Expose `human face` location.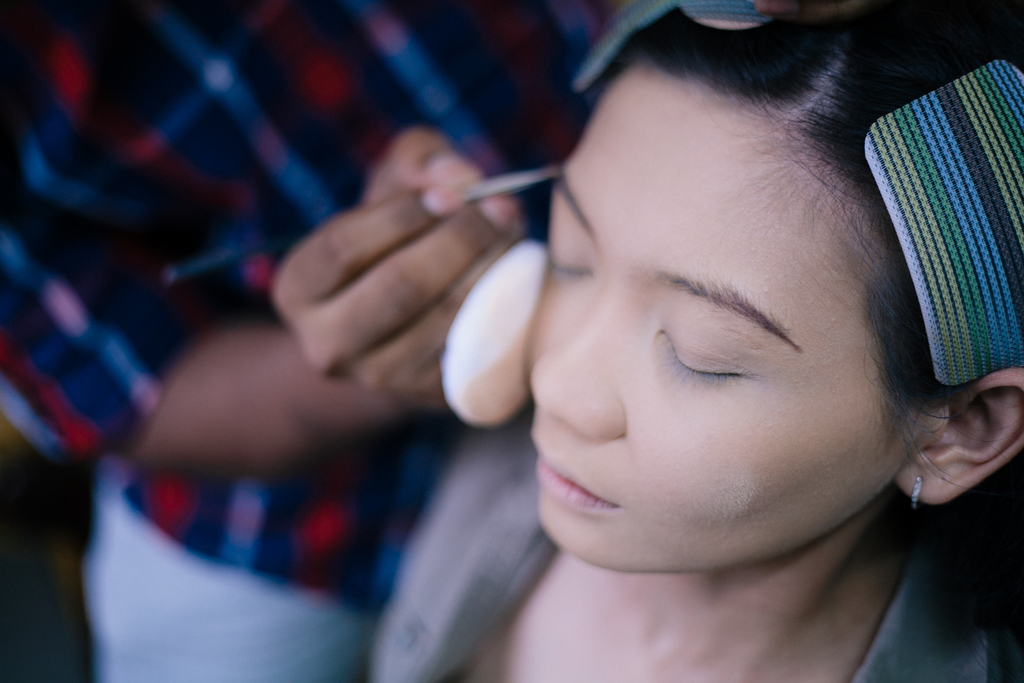
Exposed at BBox(522, 60, 927, 574).
